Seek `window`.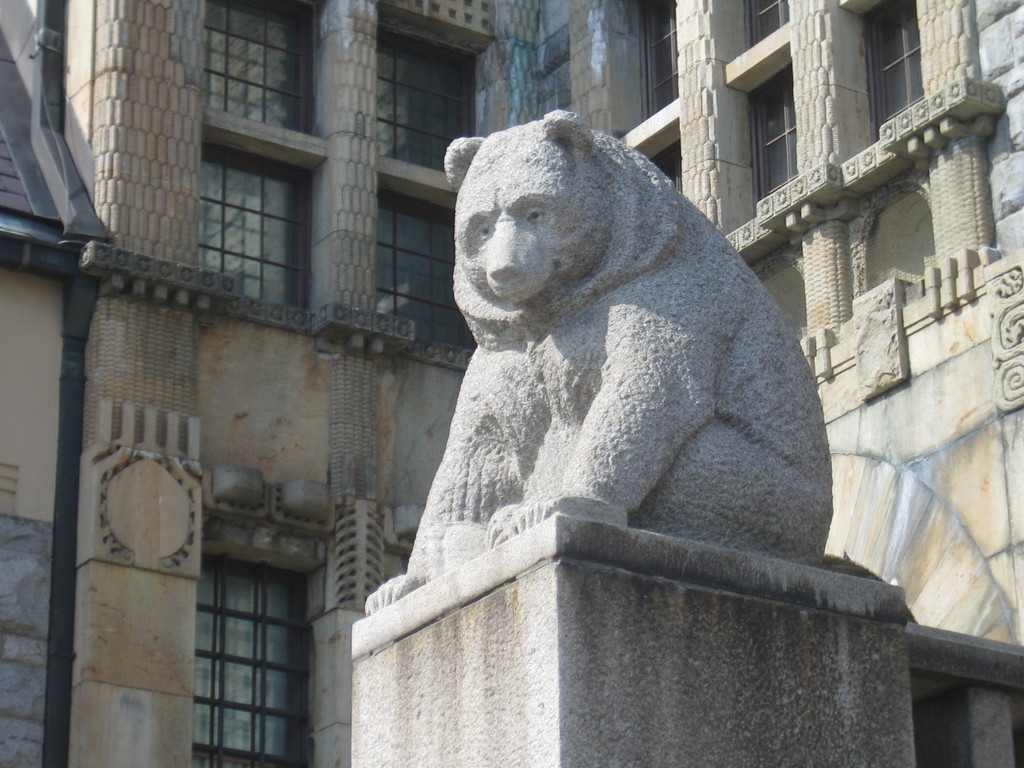
bbox(732, 0, 793, 51).
